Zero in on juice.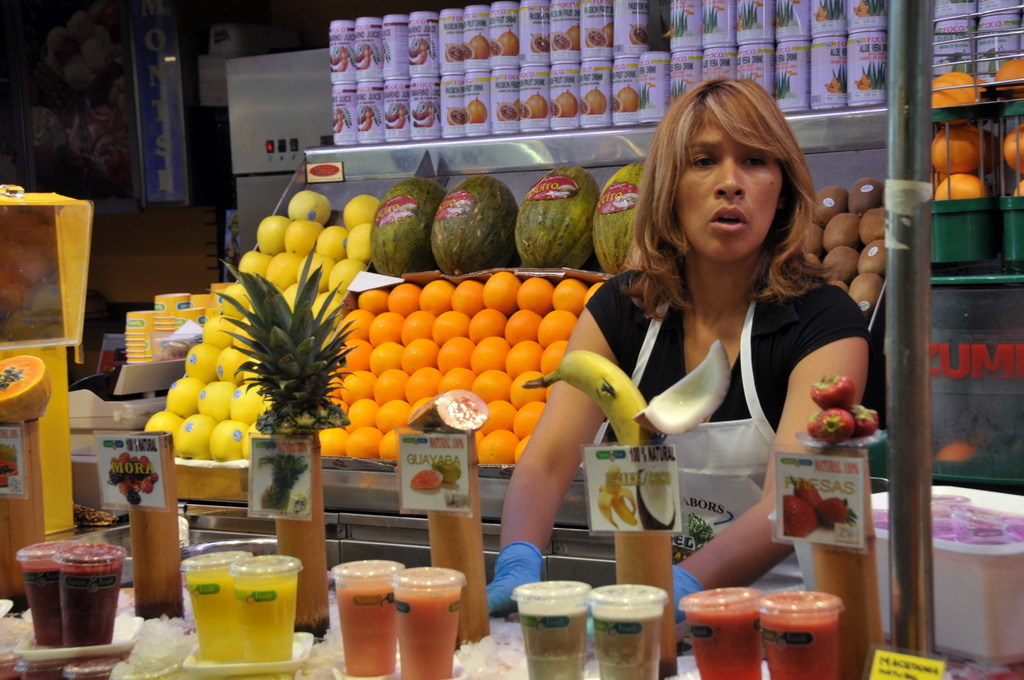
Zeroed in: (682,593,761,679).
